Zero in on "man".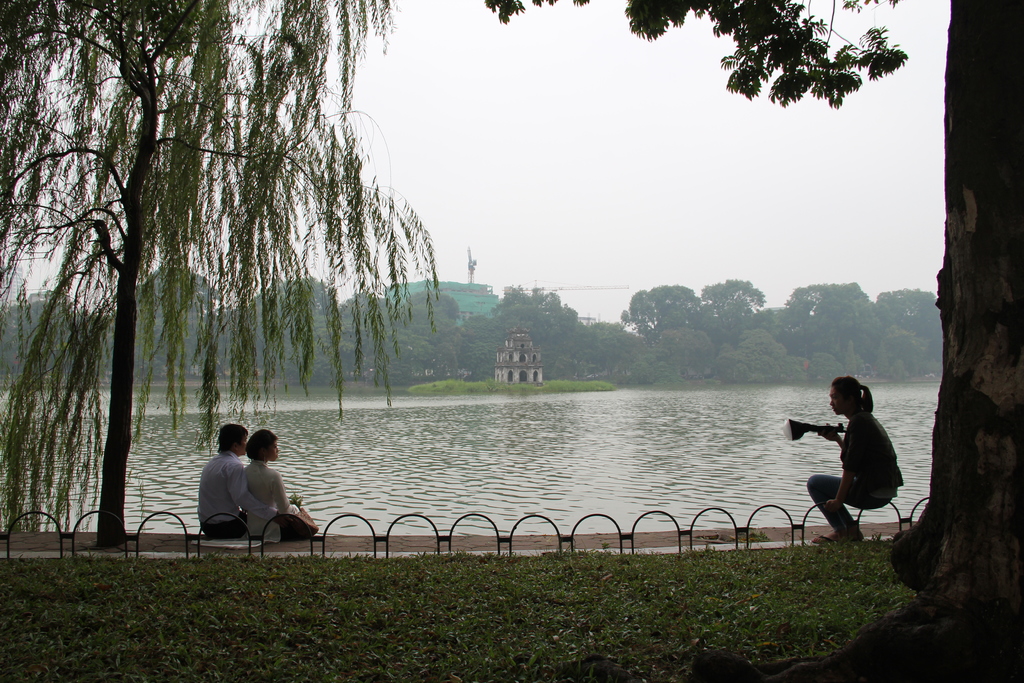
Zeroed in: 189 424 310 562.
